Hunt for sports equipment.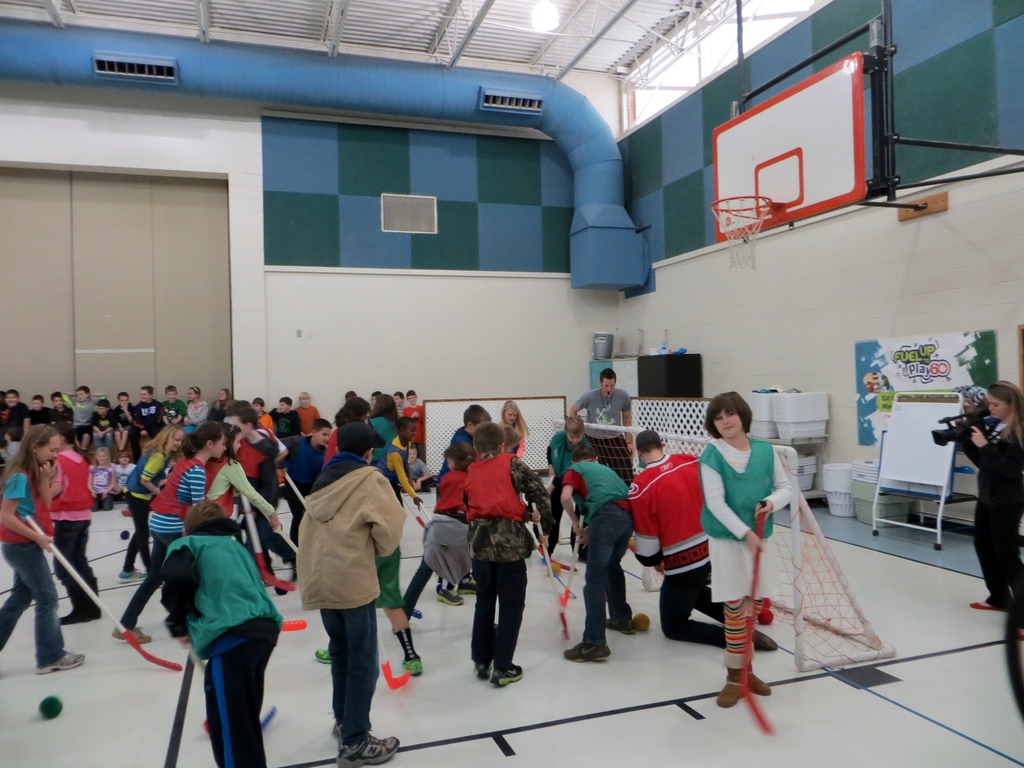
Hunted down at bbox(236, 490, 296, 595).
